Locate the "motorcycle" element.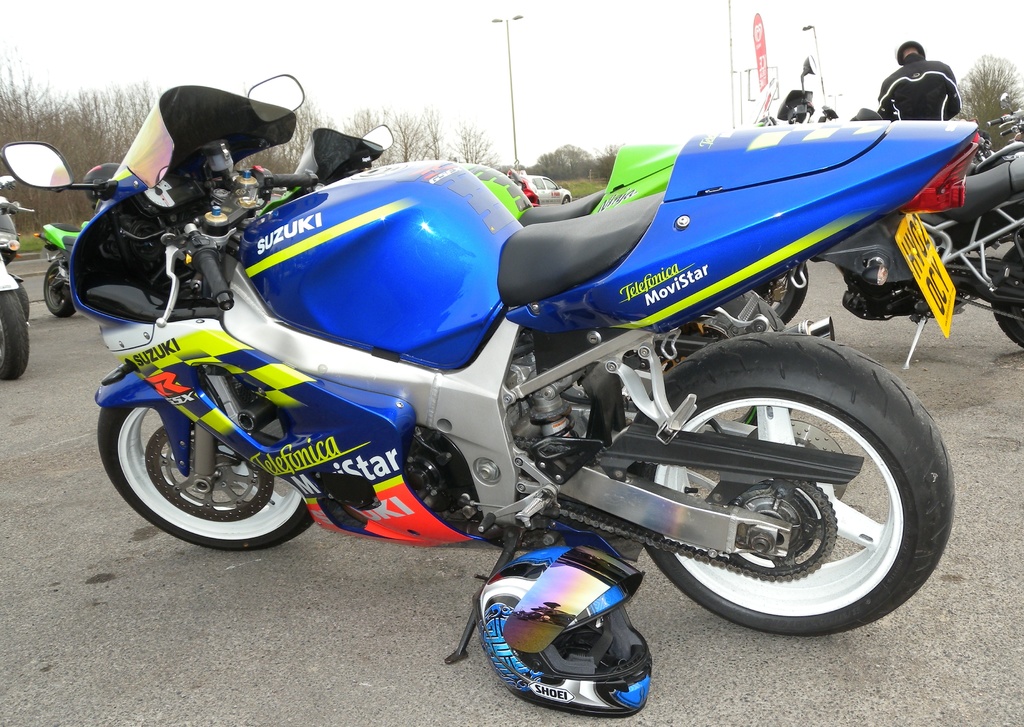
Element bbox: bbox=(35, 223, 93, 326).
